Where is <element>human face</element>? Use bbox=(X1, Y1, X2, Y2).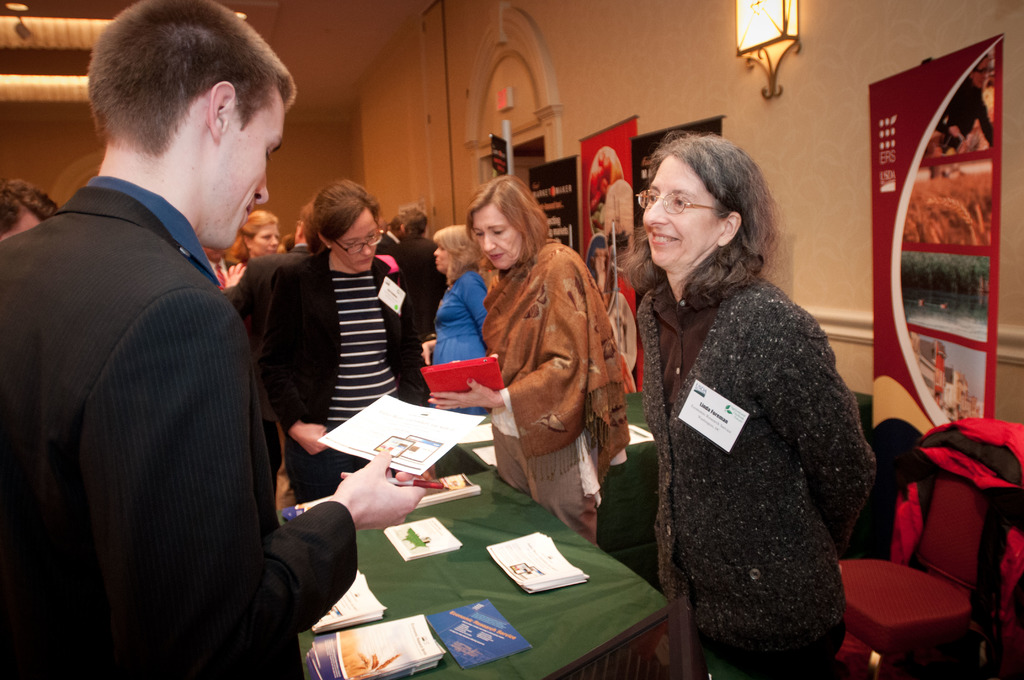
bbox=(333, 208, 378, 271).
